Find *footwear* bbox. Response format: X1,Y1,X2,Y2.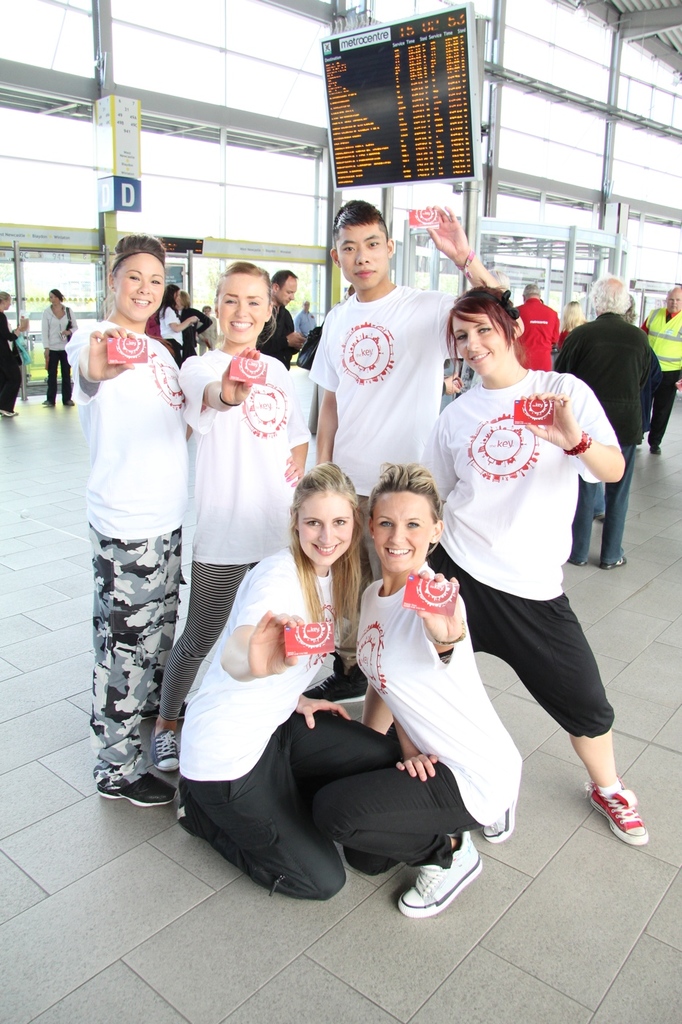
154,728,181,774.
